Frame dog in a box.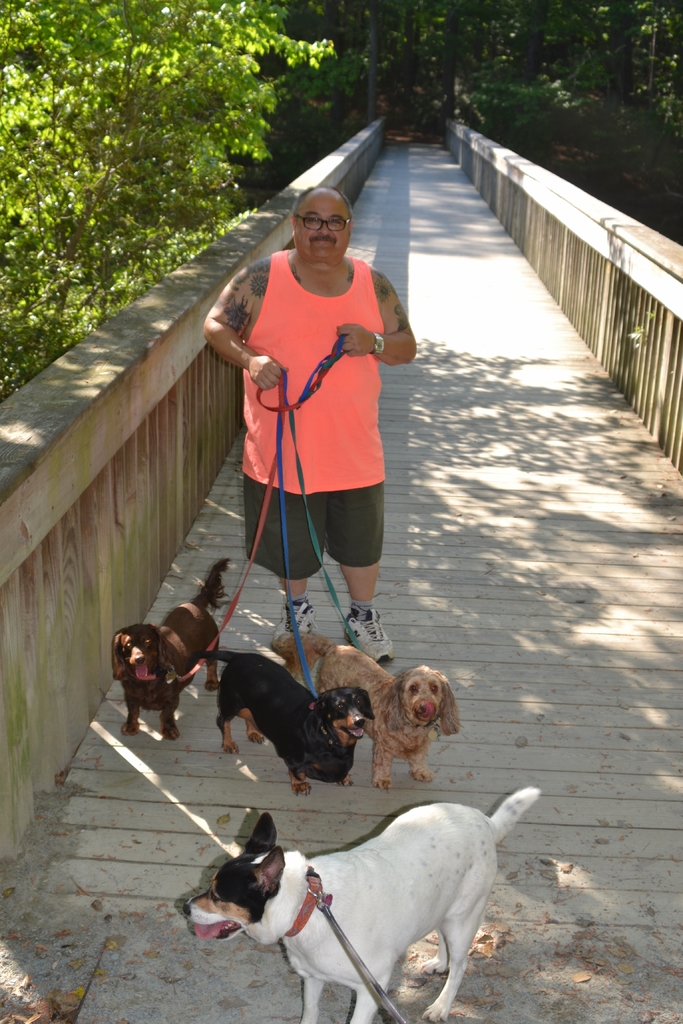
Rect(179, 788, 546, 1023).
